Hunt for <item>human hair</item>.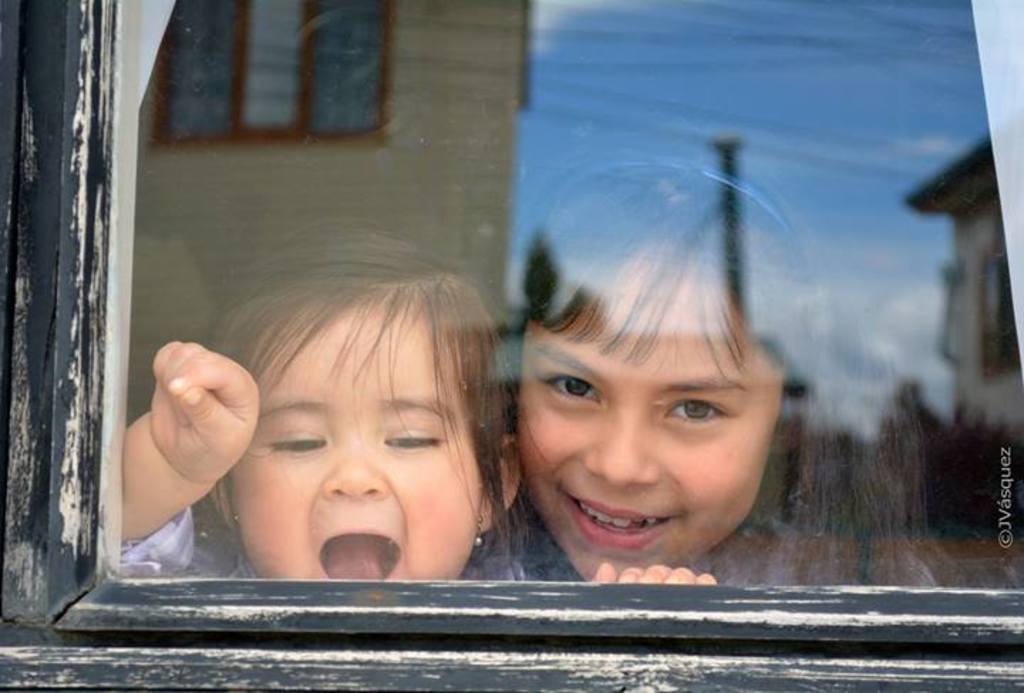
Hunted down at (left=259, top=248, right=539, bottom=571).
